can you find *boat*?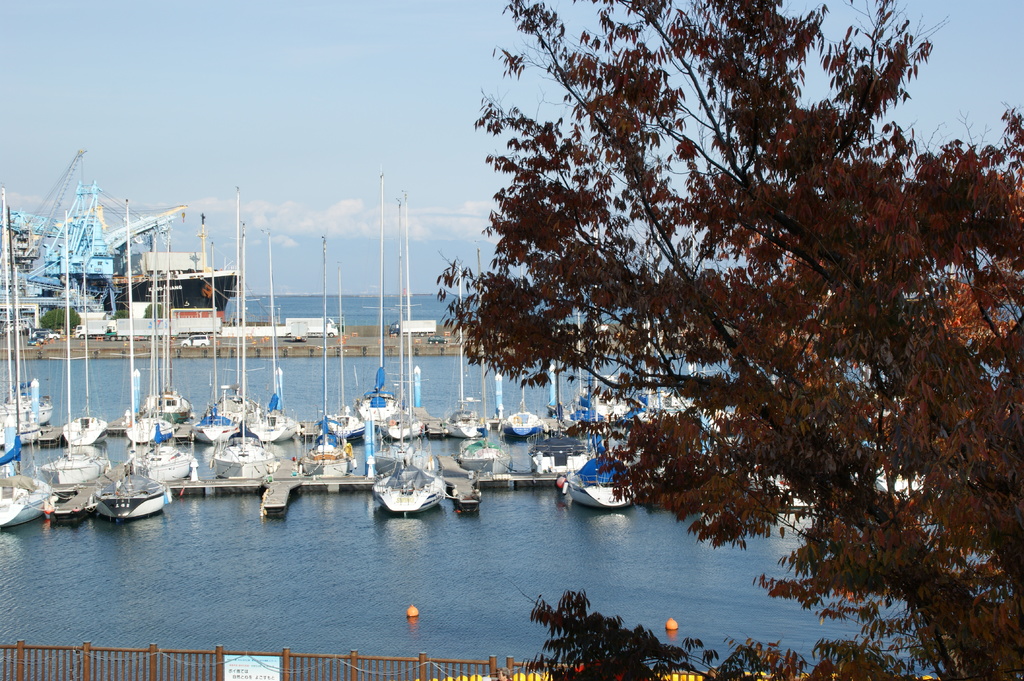
Yes, bounding box: [left=90, top=195, right=173, bottom=525].
